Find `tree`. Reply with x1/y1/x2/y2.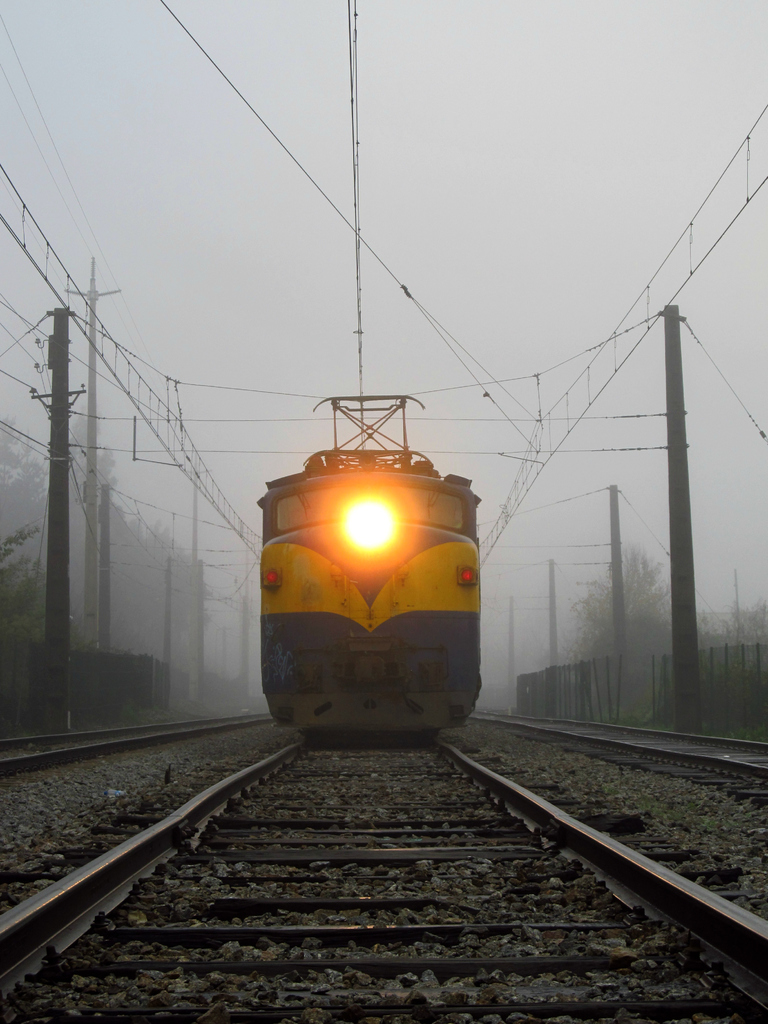
0/409/204/737.
